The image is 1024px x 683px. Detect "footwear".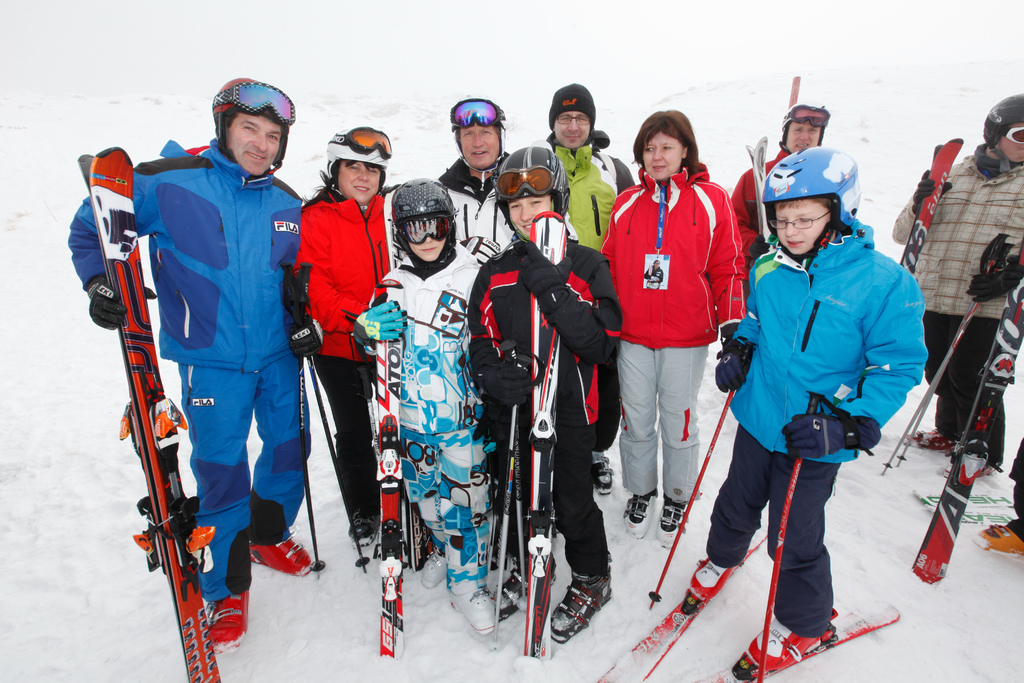
Detection: left=652, top=499, right=691, bottom=539.
